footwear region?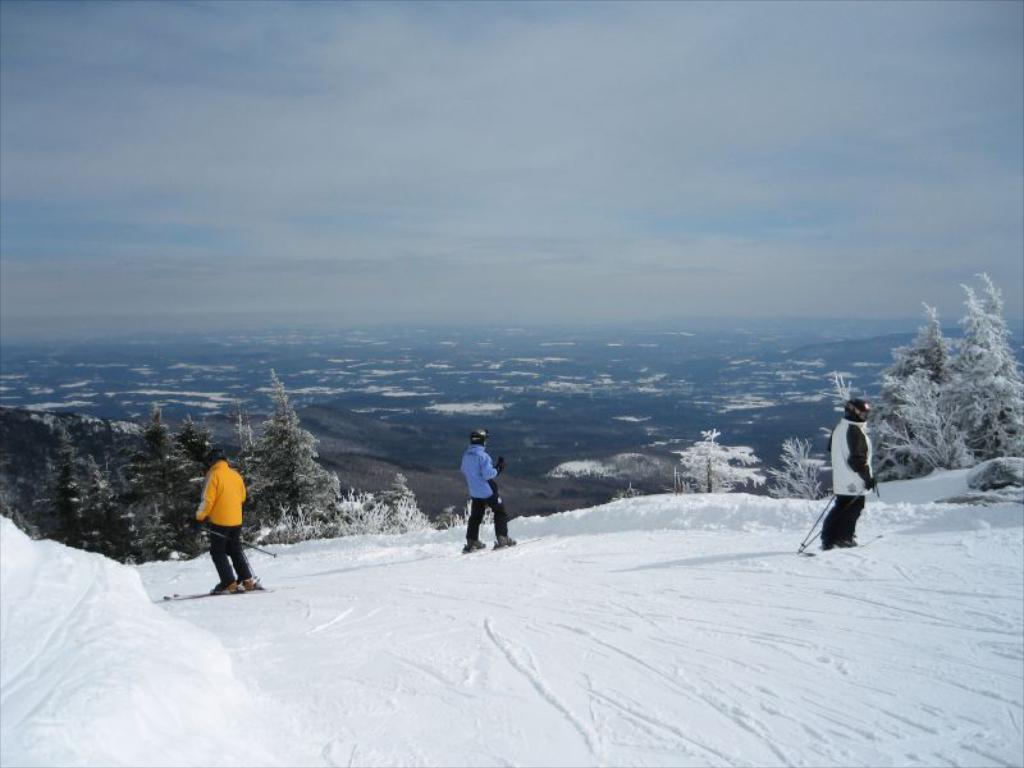
x1=467, y1=540, x2=485, y2=548
